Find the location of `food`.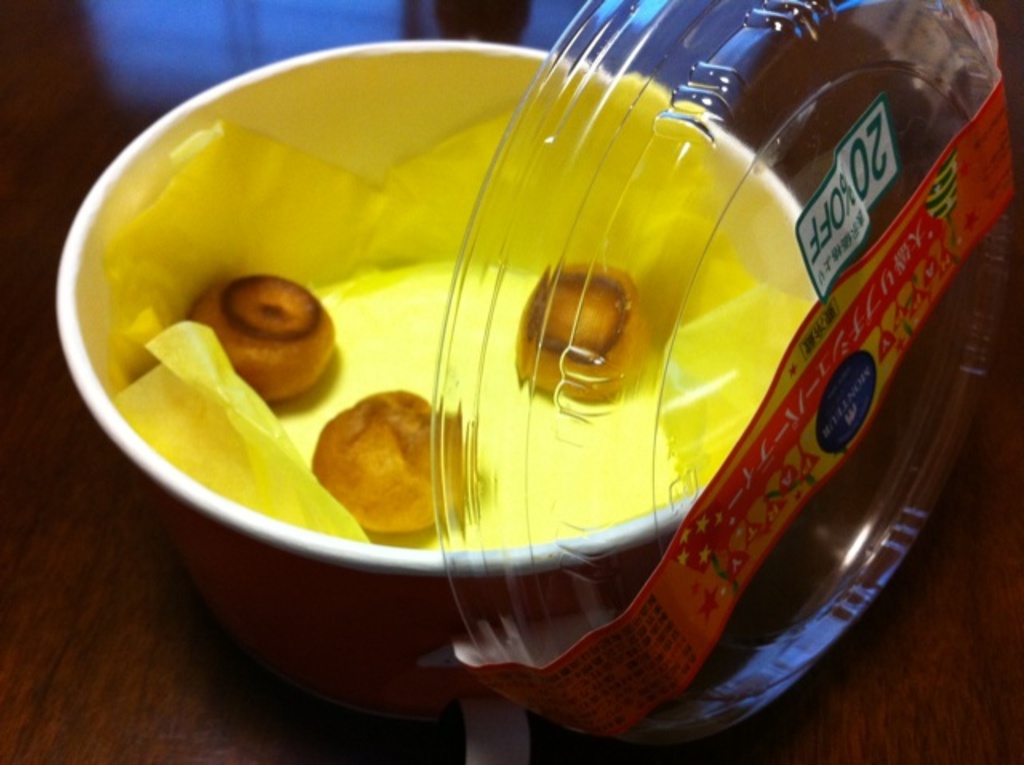
Location: bbox=[509, 242, 648, 410].
